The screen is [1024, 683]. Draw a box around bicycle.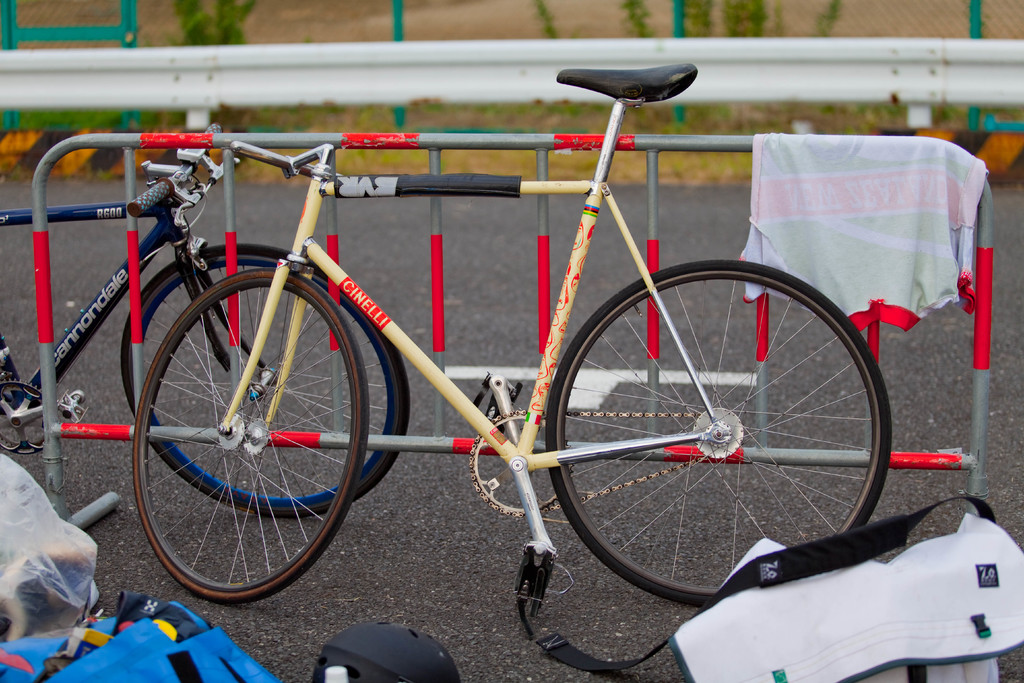
x1=0 y1=124 x2=410 y2=518.
